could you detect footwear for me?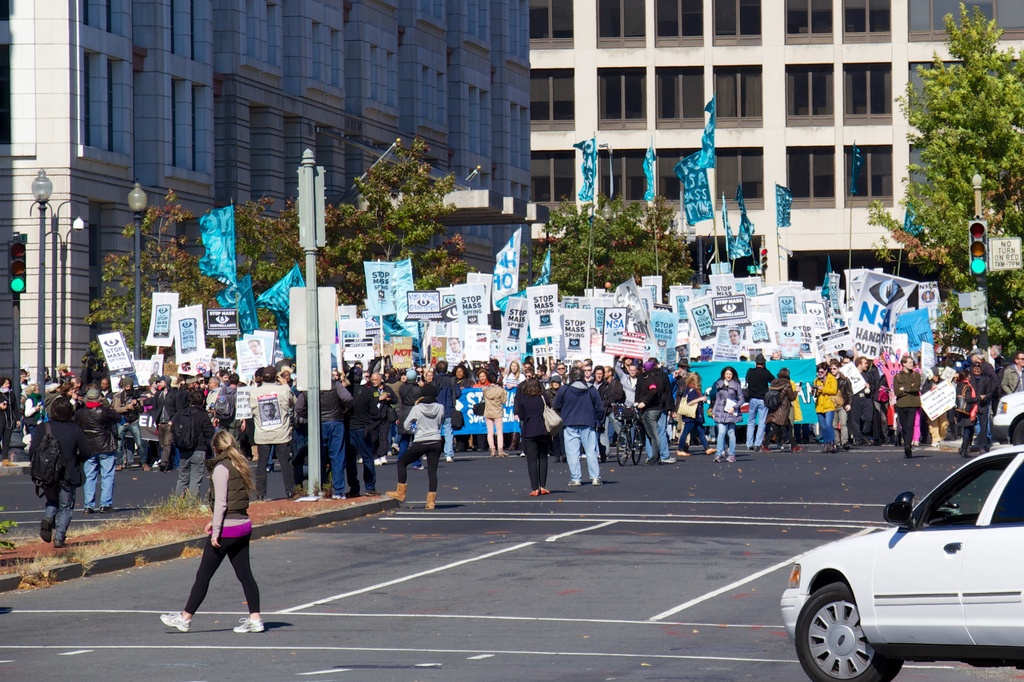
Detection result: region(950, 437, 956, 442).
